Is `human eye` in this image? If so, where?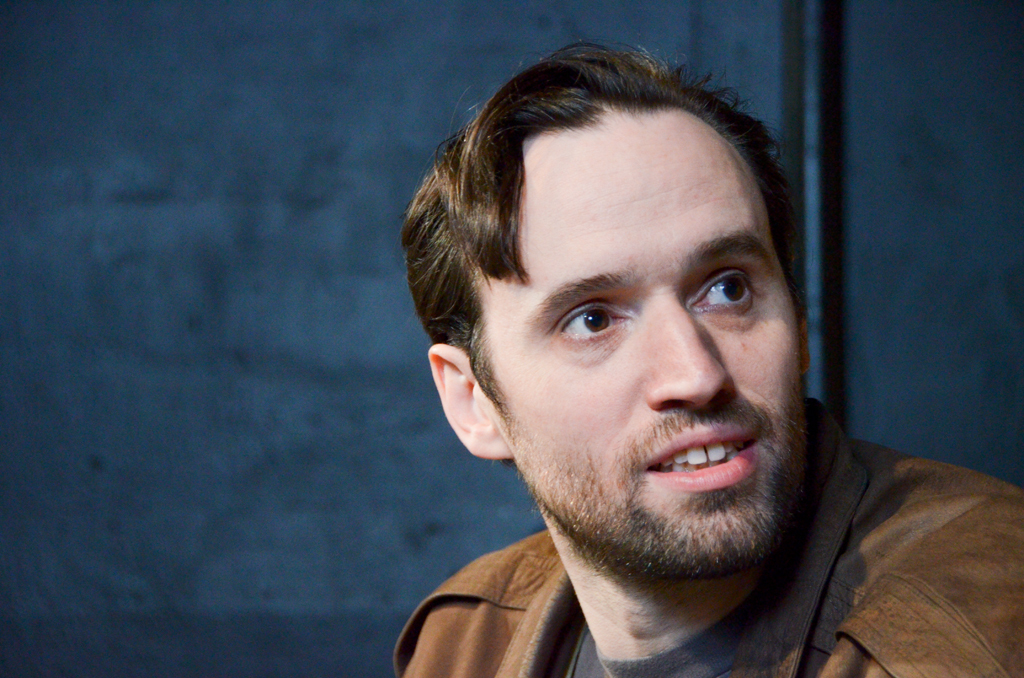
Yes, at 548 296 632 348.
